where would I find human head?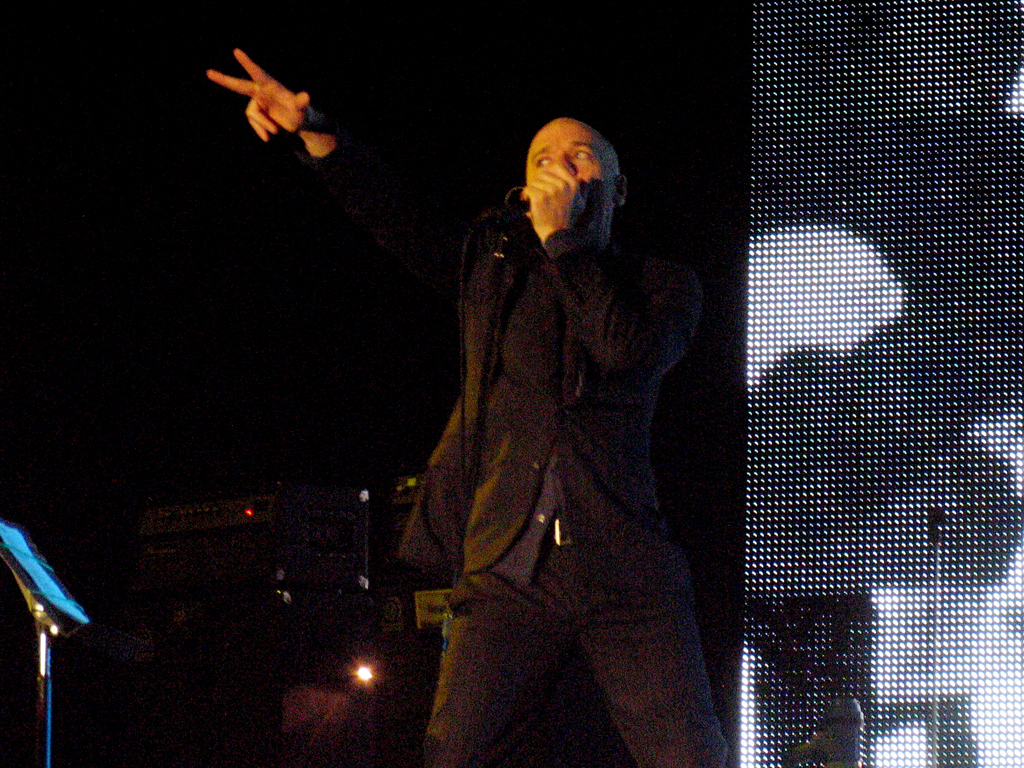
At bbox=(500, 103, 642, 244).
